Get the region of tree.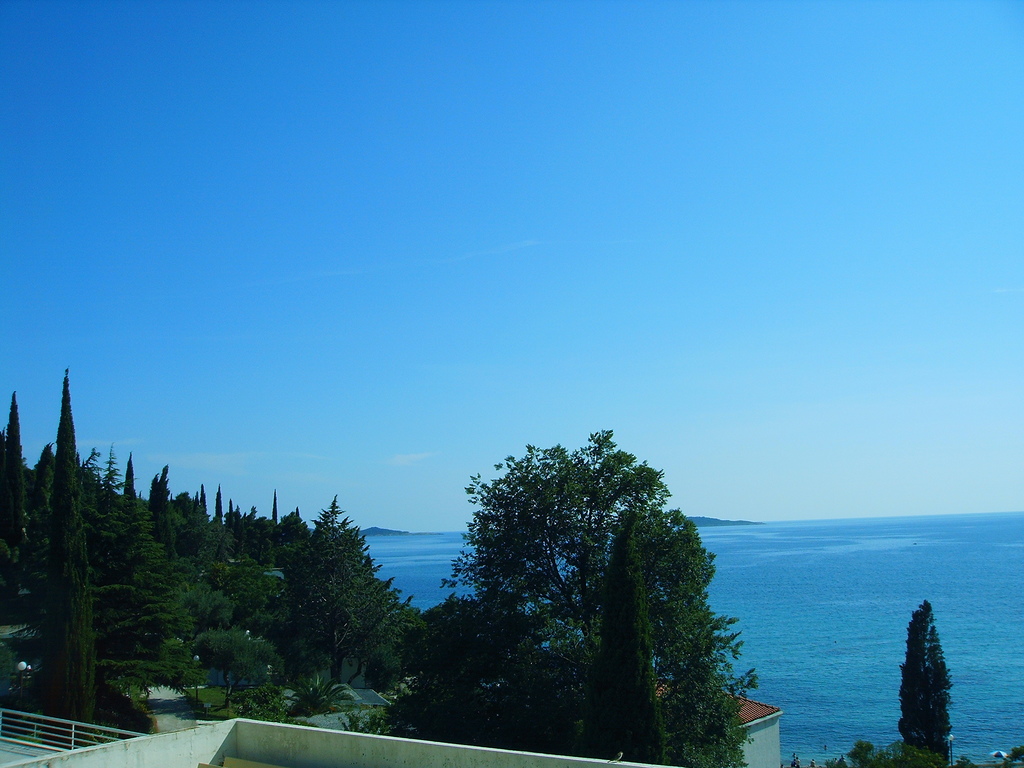
detection(102, 455, 425, 719).
